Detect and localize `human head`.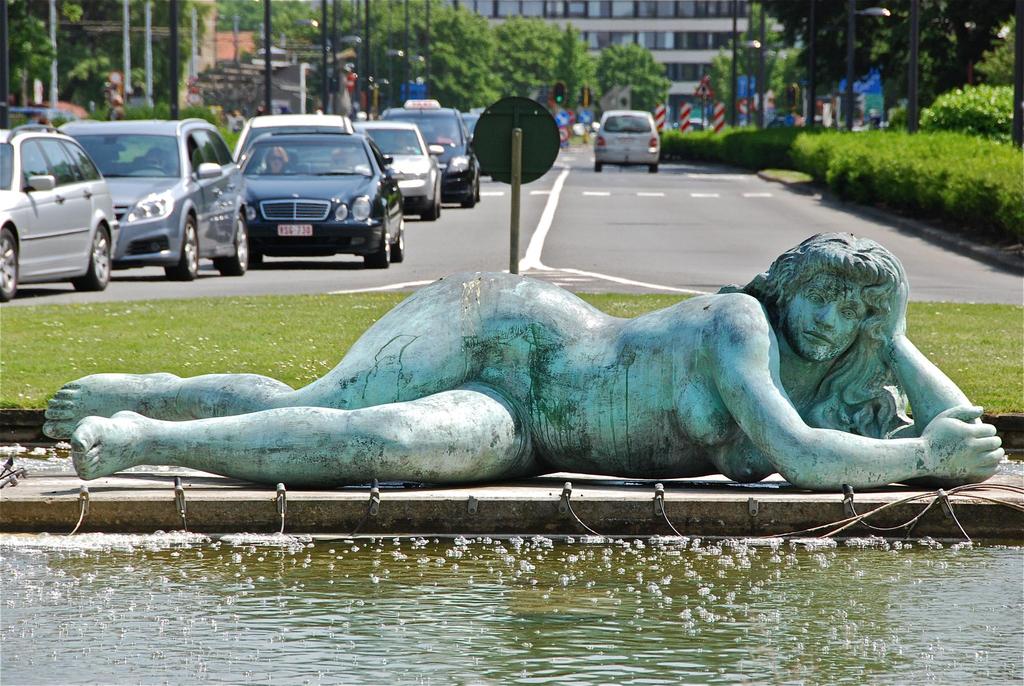
Localized at (x1=750, y1=231, x2=913, y2=380).
